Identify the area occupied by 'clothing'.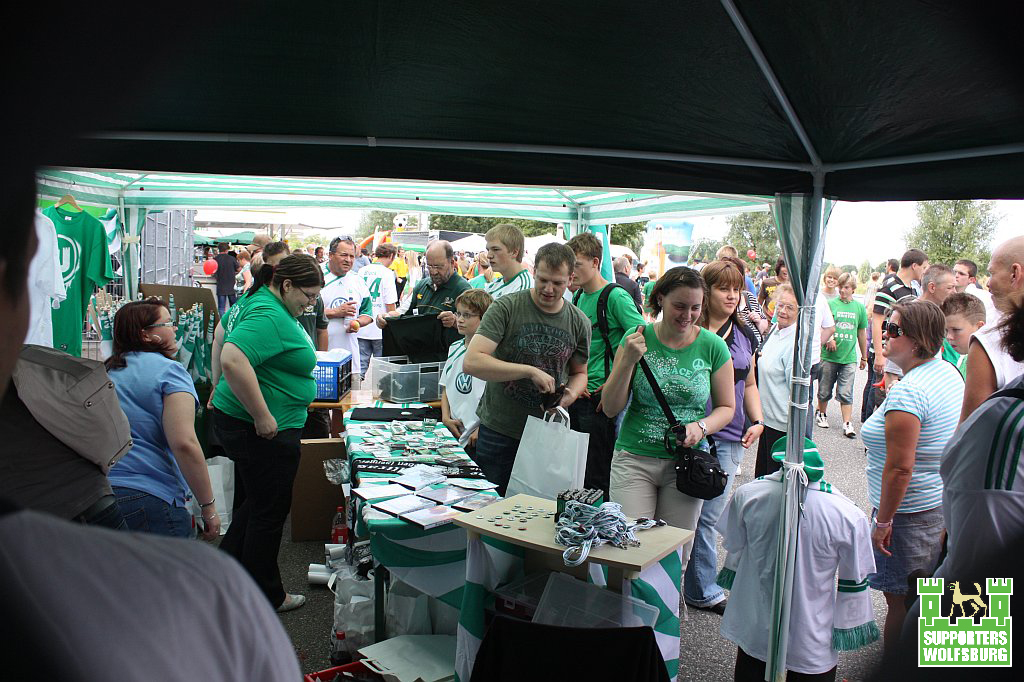
Area: 438,332,487,453.
